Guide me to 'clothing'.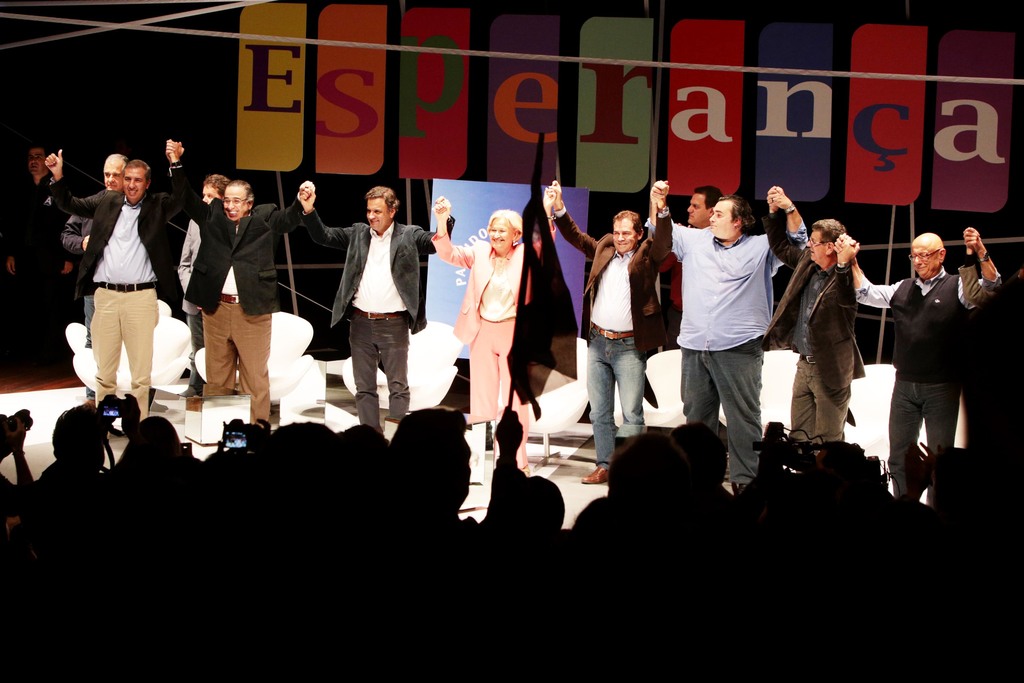
Guidance: {"left": 862, "top": 272, "right": 991, "bottom": 504}.
